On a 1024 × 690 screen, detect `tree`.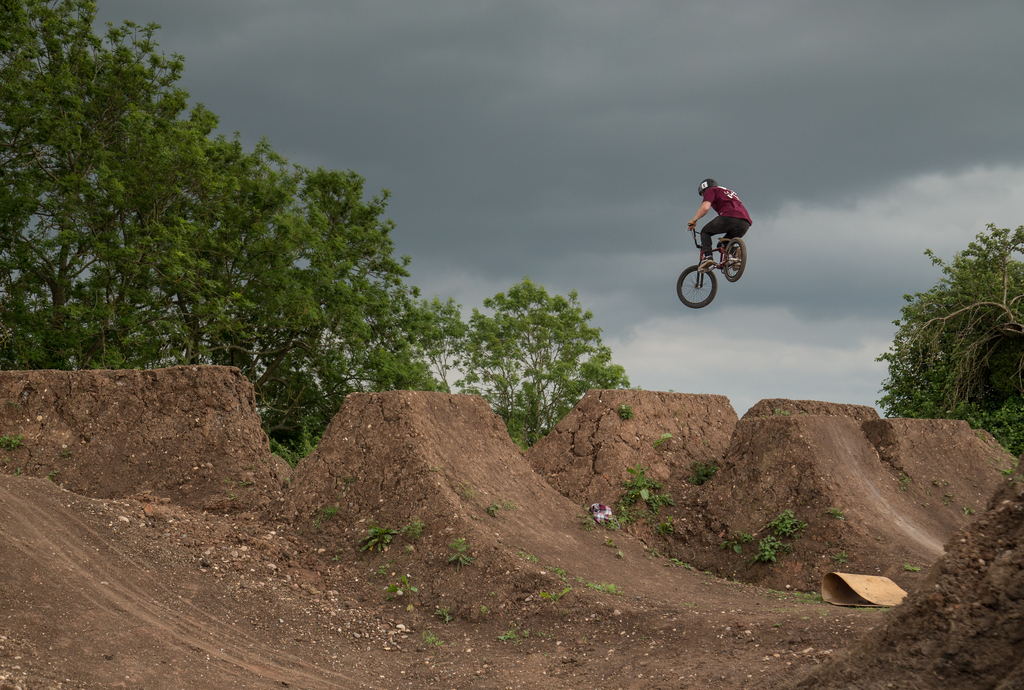
{"left": 465, "top": 260, "right": 612, "bottom": 445}.
